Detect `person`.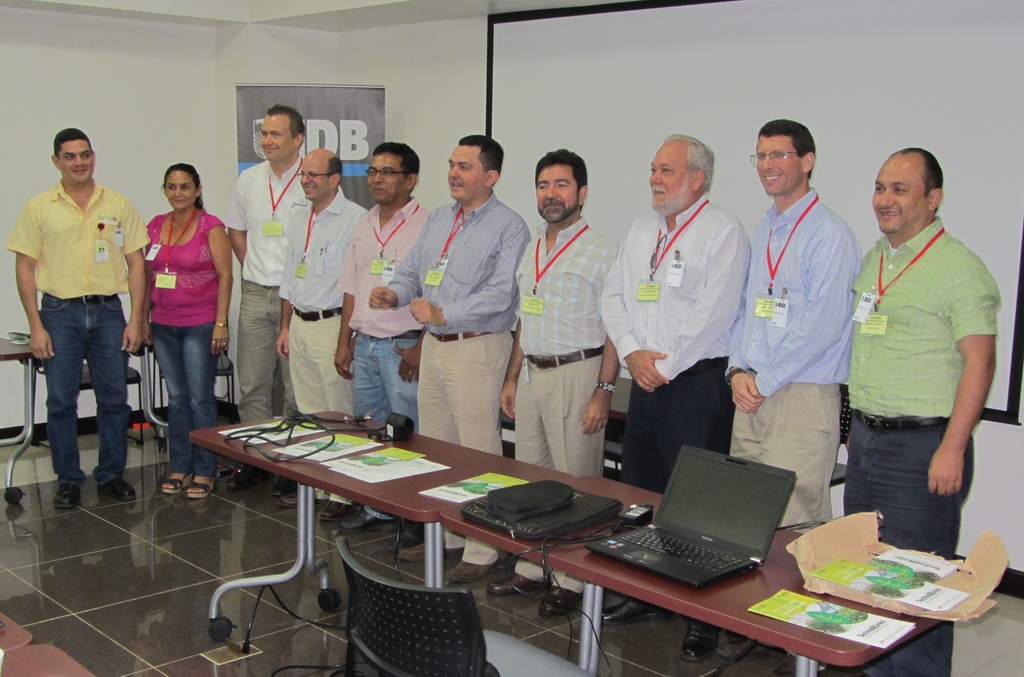
Detected at l=596, t=128, r=747, b=667.
